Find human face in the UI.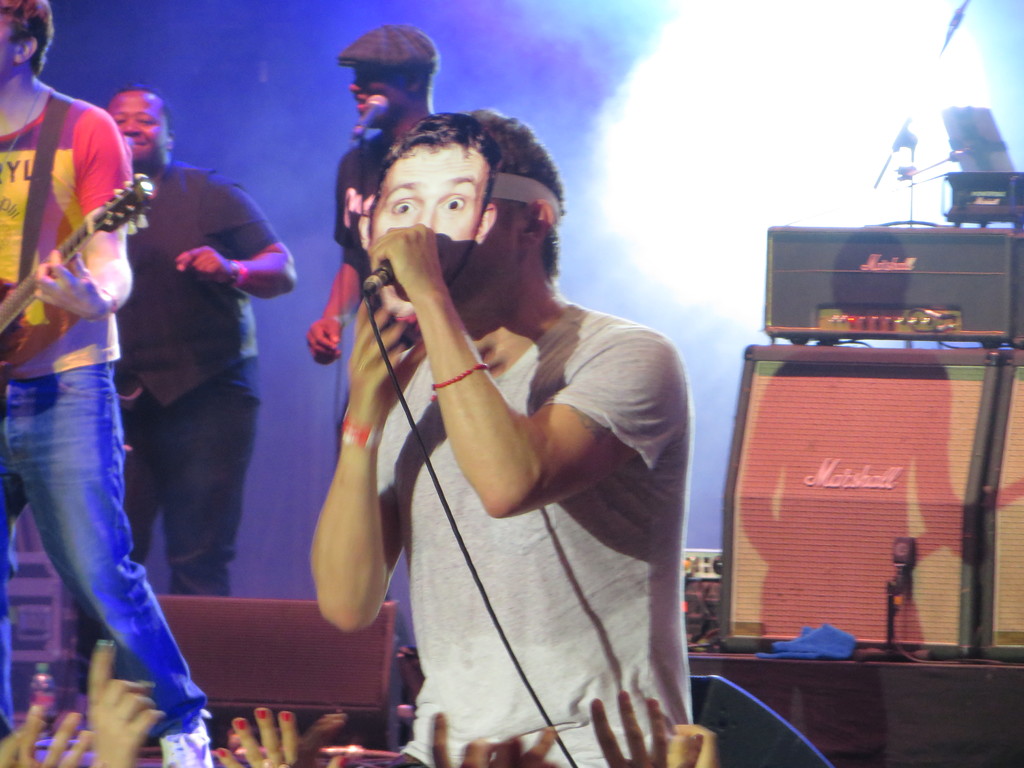
UI element at box(108, 86, 166, 166).
